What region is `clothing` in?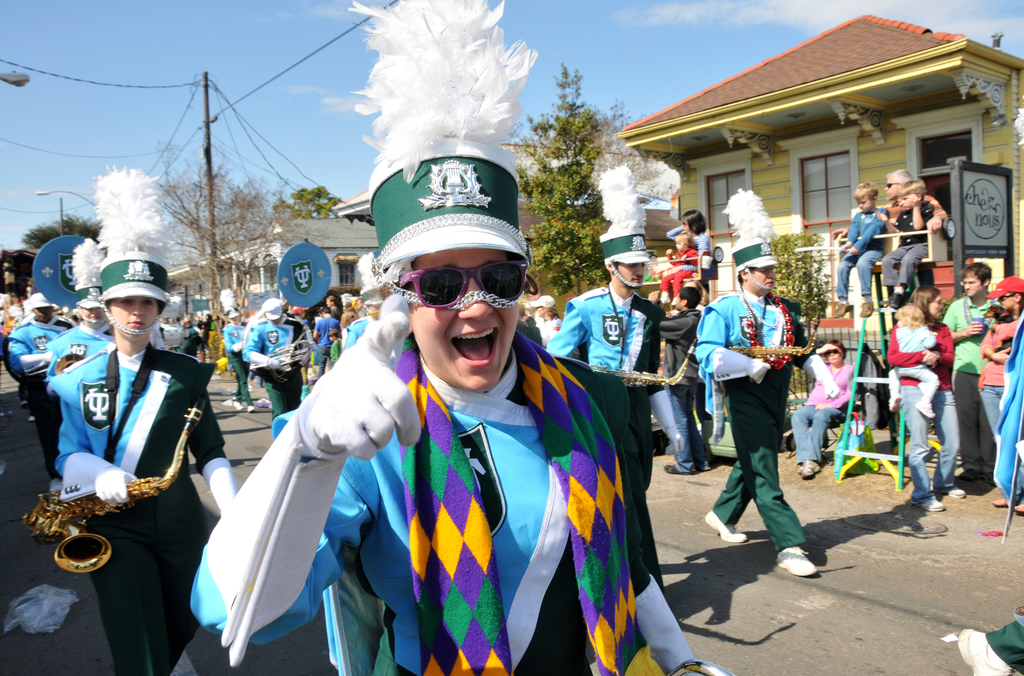
(51,328,108,421).
